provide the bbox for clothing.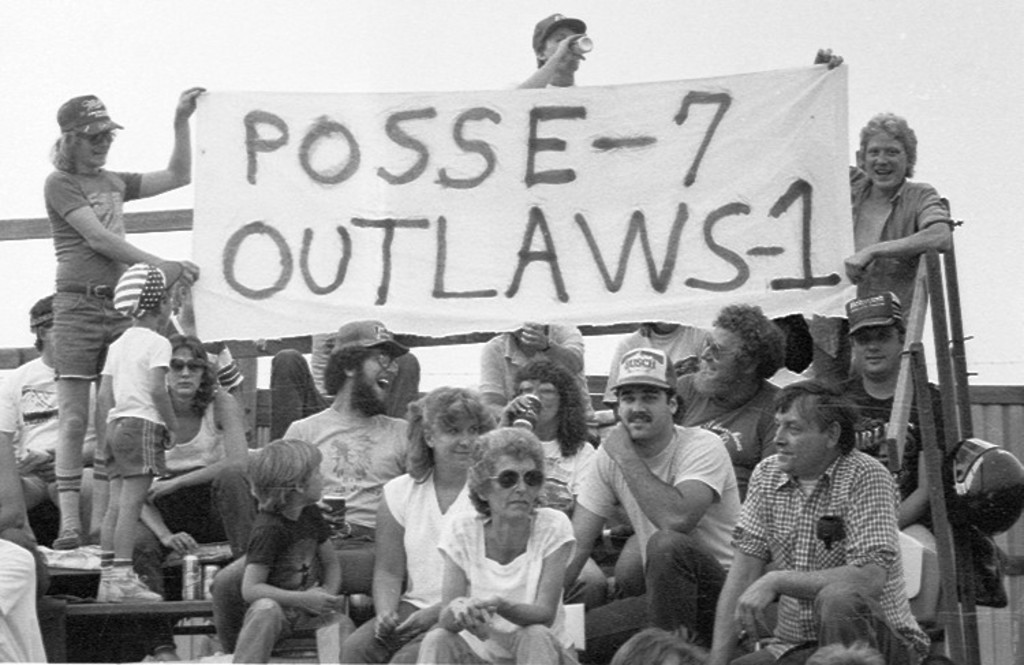
x1=833, y1=370, x2=957, y2=526.
